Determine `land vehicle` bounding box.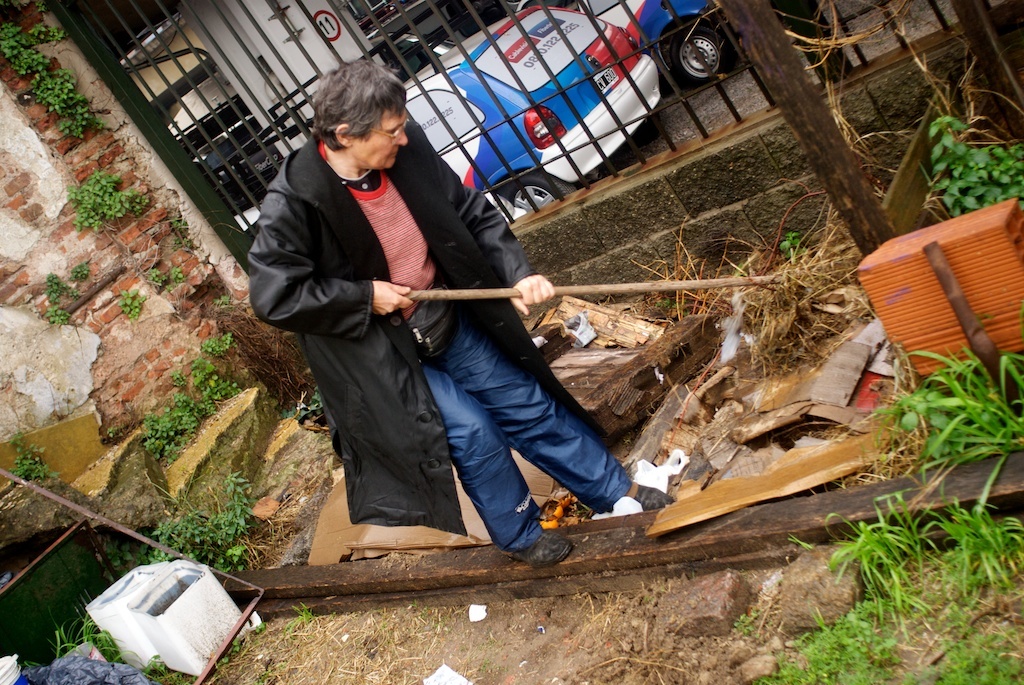
Determined: [521, 0, 804, 85].
